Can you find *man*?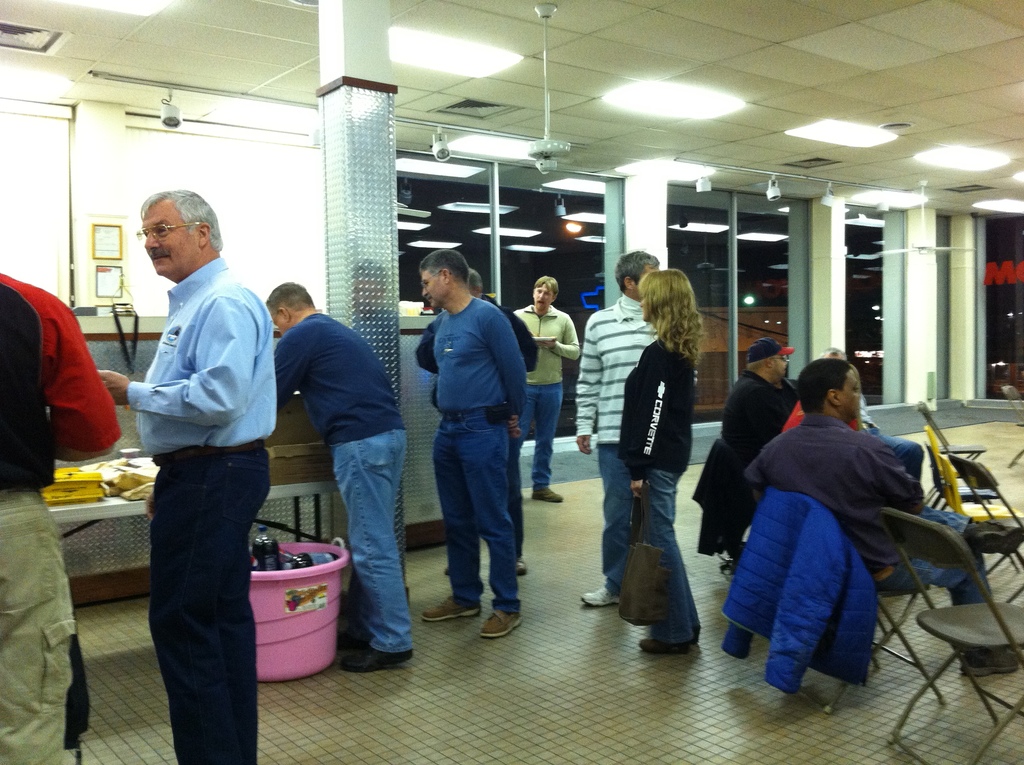
Yes, bounding box: Rect(516, 278, 588, 504).
